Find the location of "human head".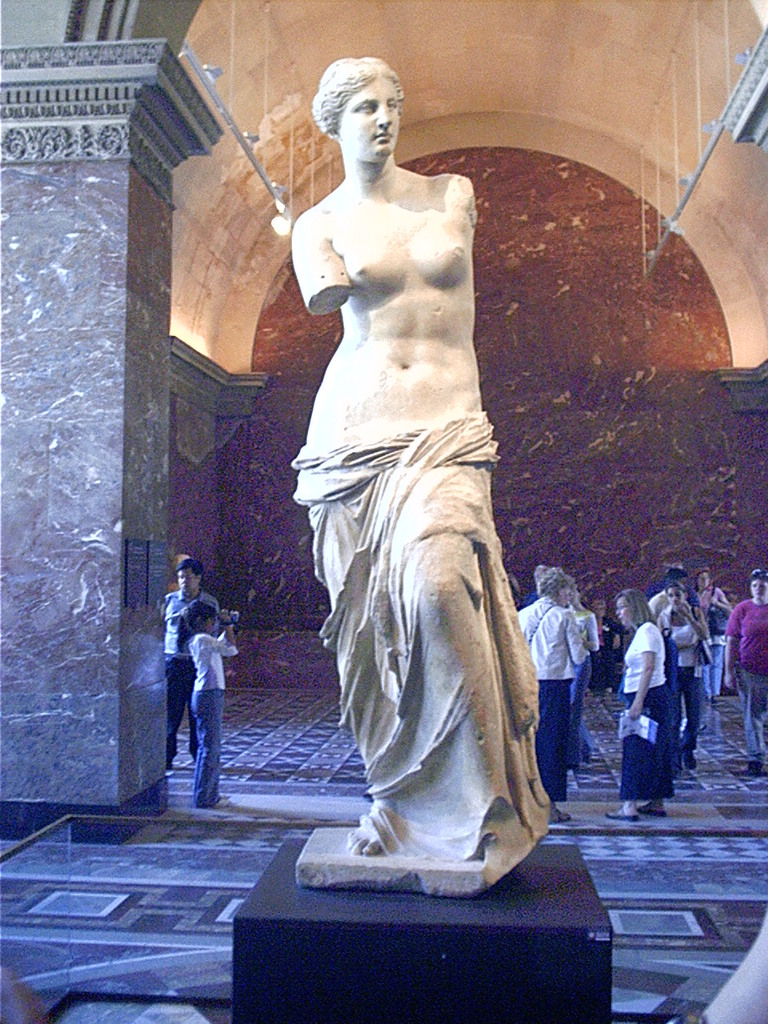
Location: bbox(746, 570, 767, 608).
